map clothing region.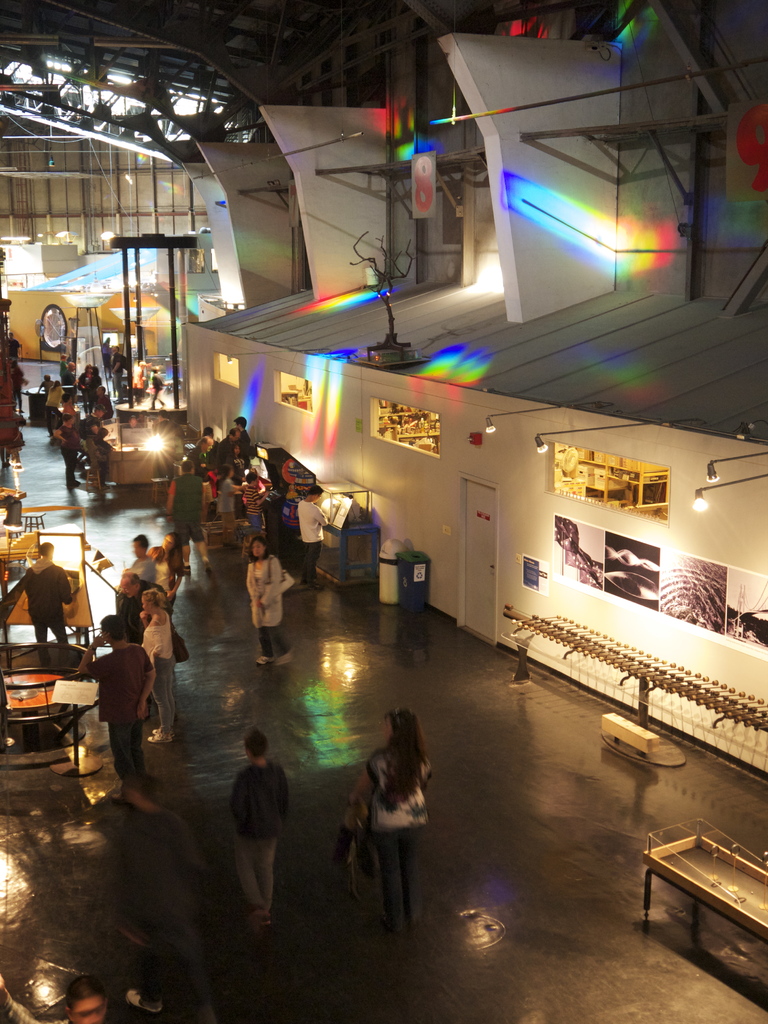
Mapped to 58:360:67:381.
